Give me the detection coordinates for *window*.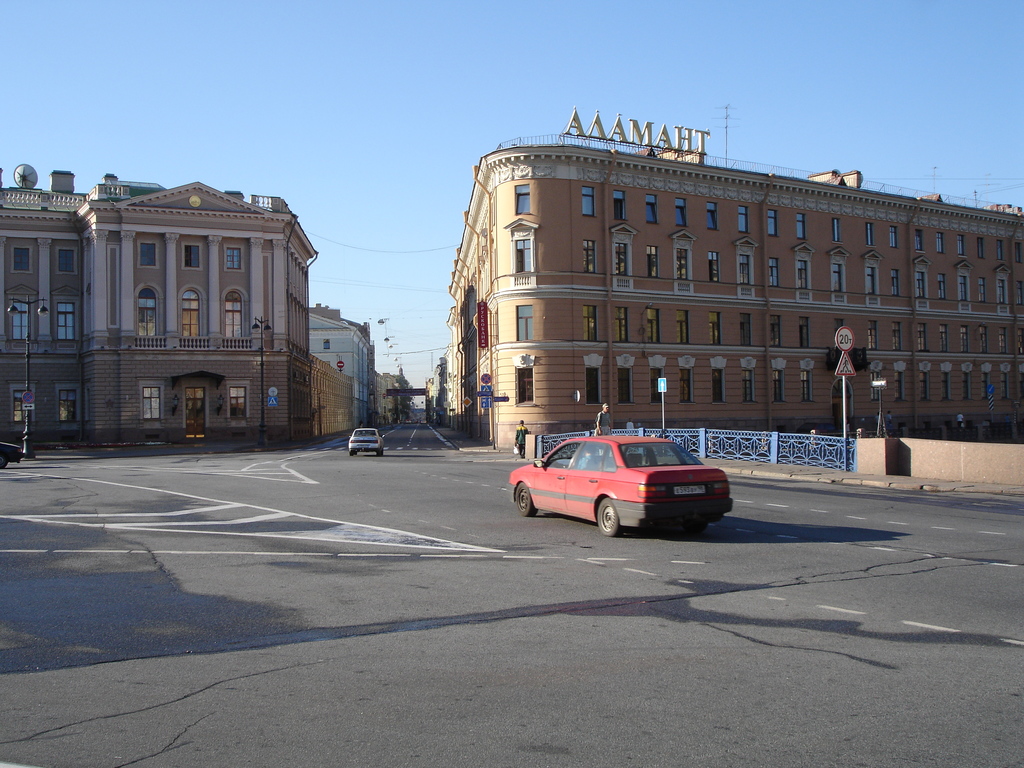
bbox=[583, 367, 603, 406].
